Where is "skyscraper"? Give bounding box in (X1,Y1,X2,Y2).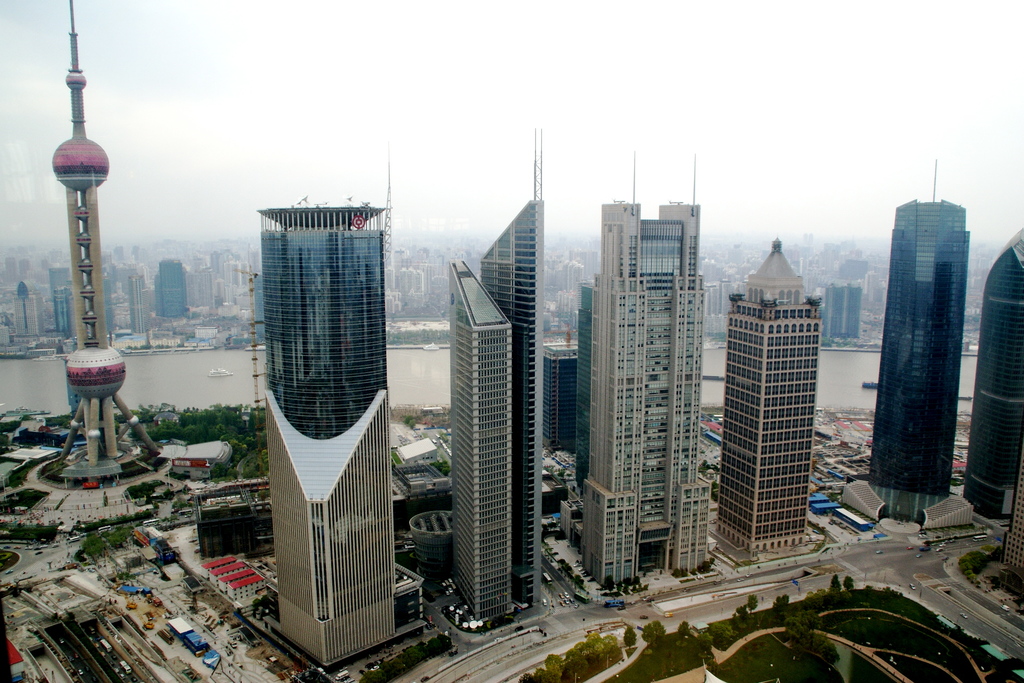
(873,180,972,532).
